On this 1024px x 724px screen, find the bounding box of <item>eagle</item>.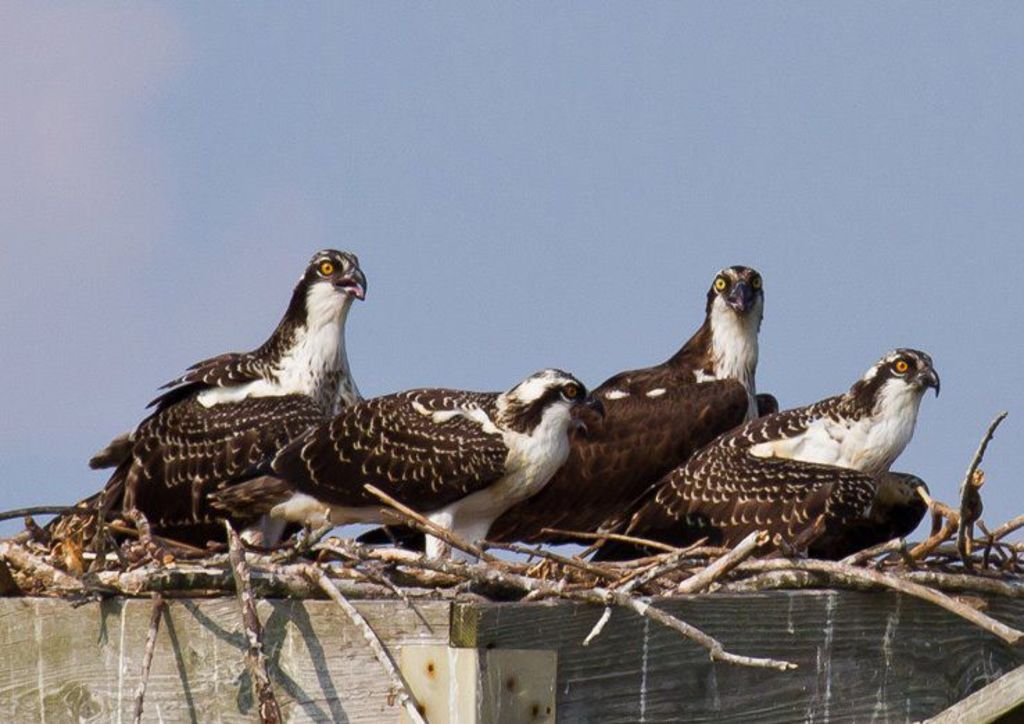
Bounding box: bbox=(60, 240, 408, 559).
